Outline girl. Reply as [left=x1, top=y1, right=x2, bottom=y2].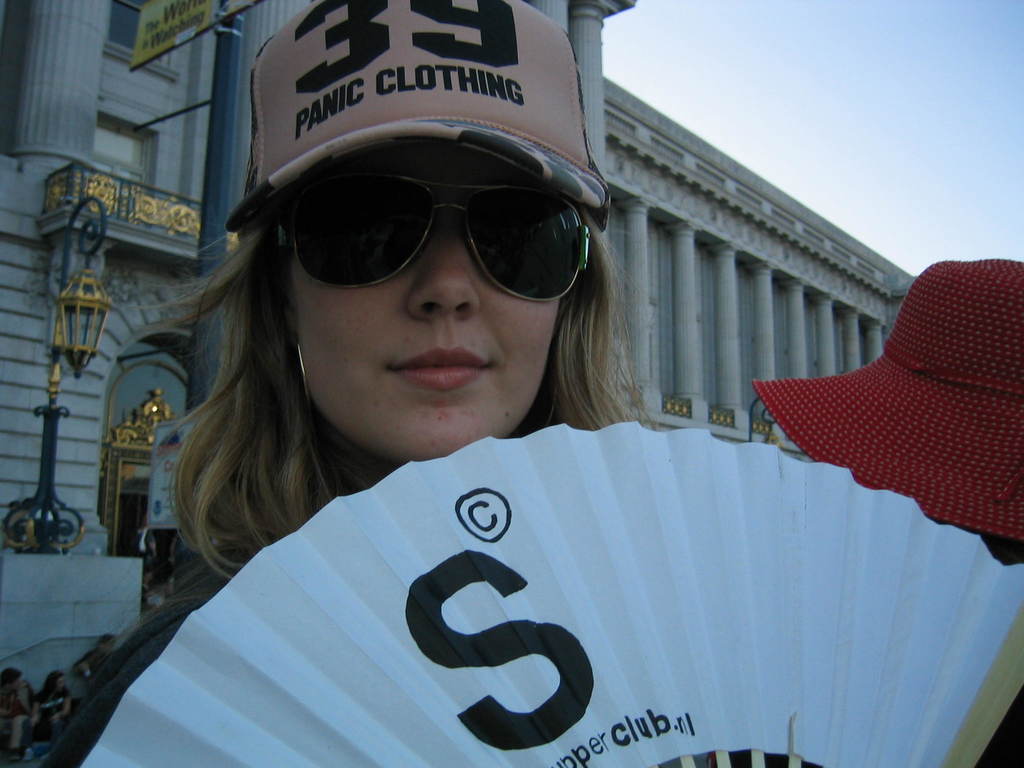
[left=29, top=0, right=660, bottom=767].
